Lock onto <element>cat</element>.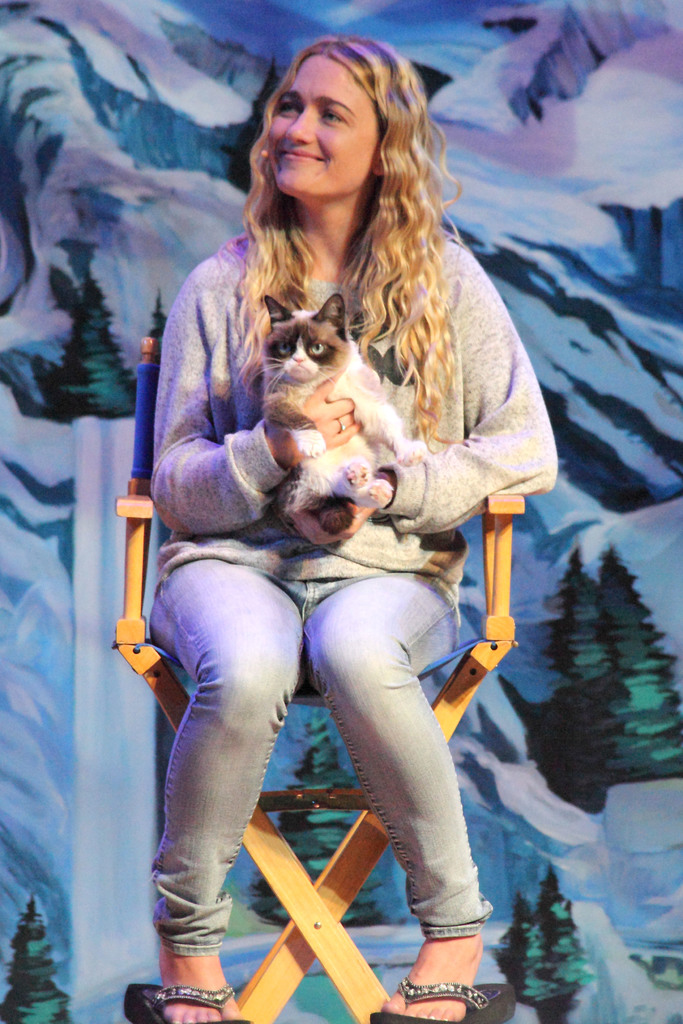
Locked: box(234, 287, 422, 532).
